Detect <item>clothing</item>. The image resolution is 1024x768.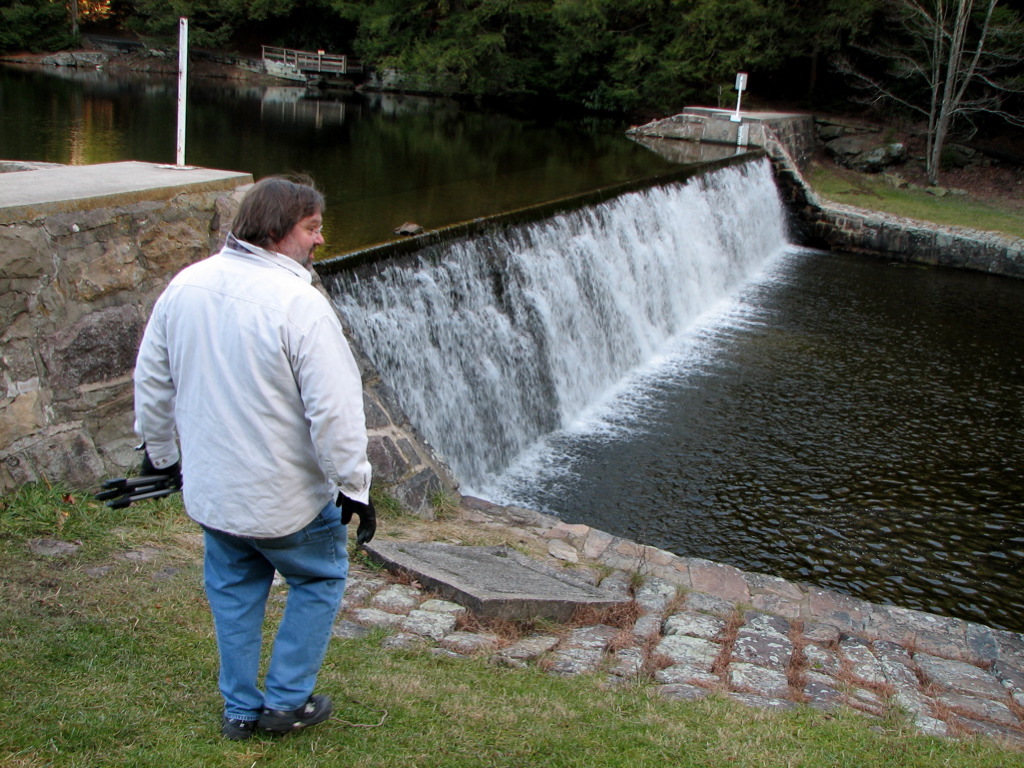
l=134, t=172, r=361, b=684.
